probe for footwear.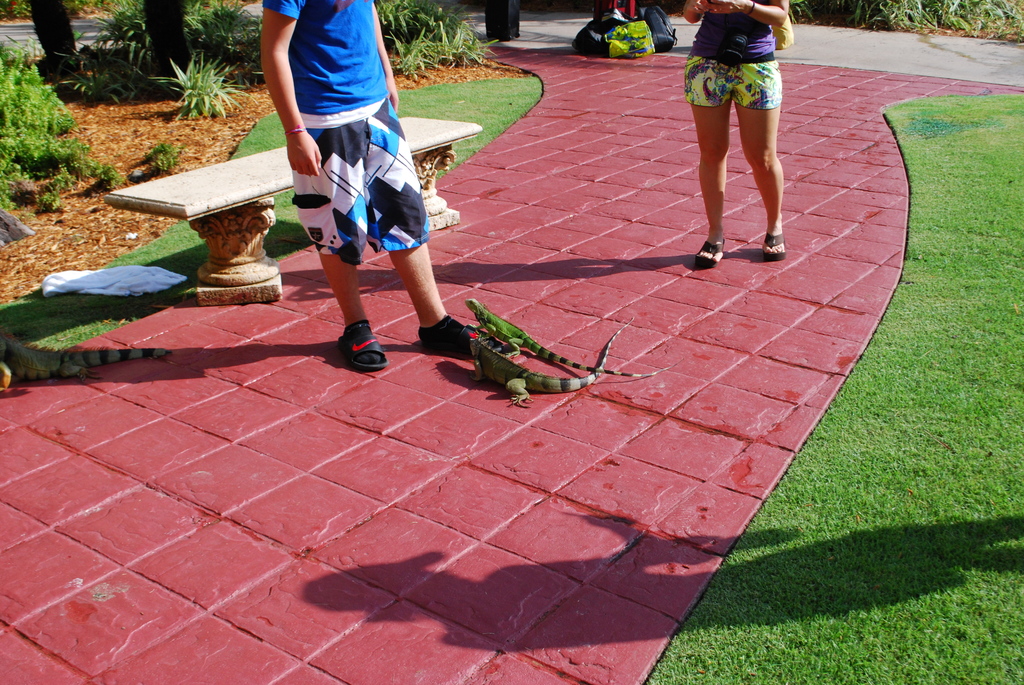
Probe result: [left=755, top=226, right=792, bottom=264].
